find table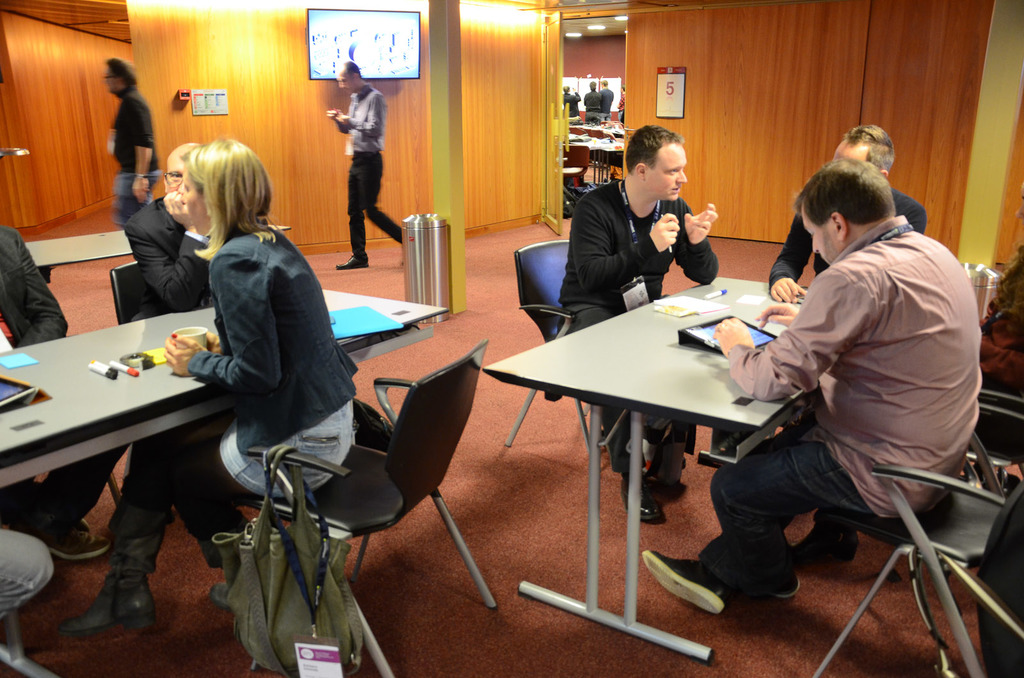
(x1=479, y1=274, x2=834, y2=659)
